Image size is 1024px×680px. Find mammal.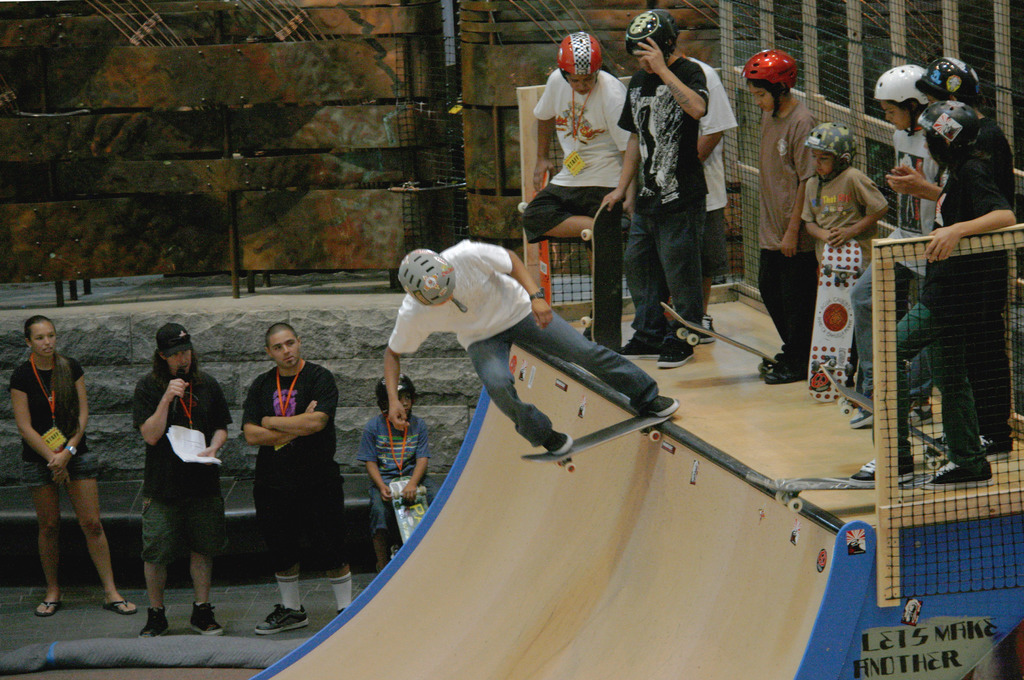
rect(800, 119, 893, 389).
